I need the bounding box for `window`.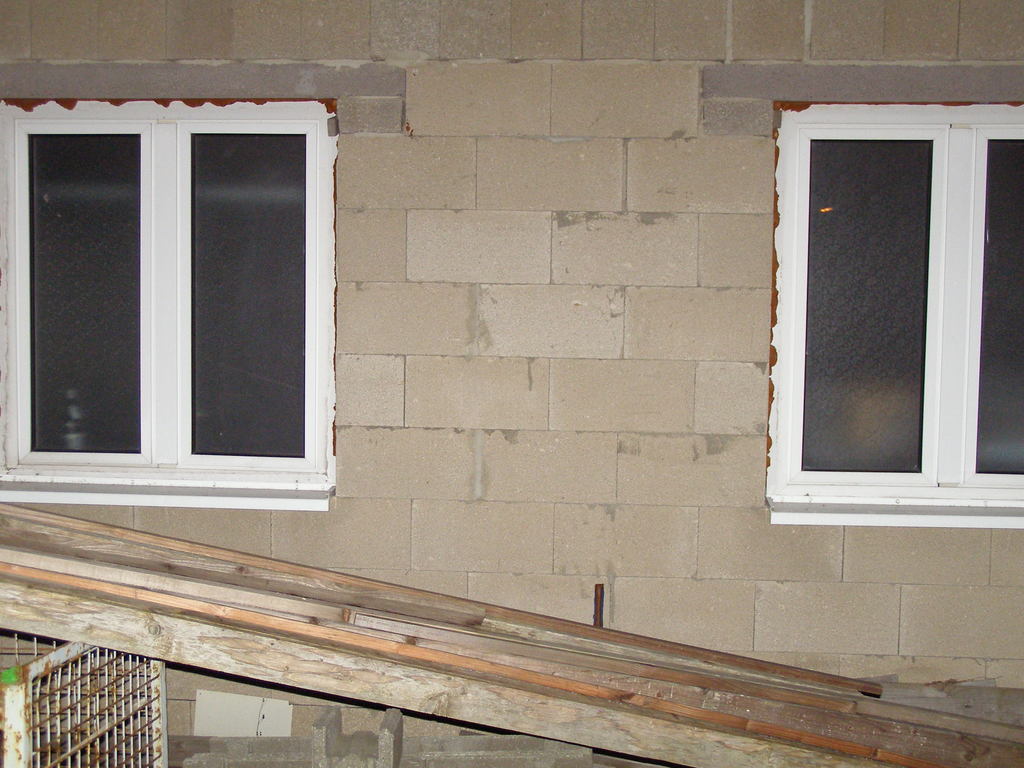
Here it is: crop(763, 102, 1023, 522).
